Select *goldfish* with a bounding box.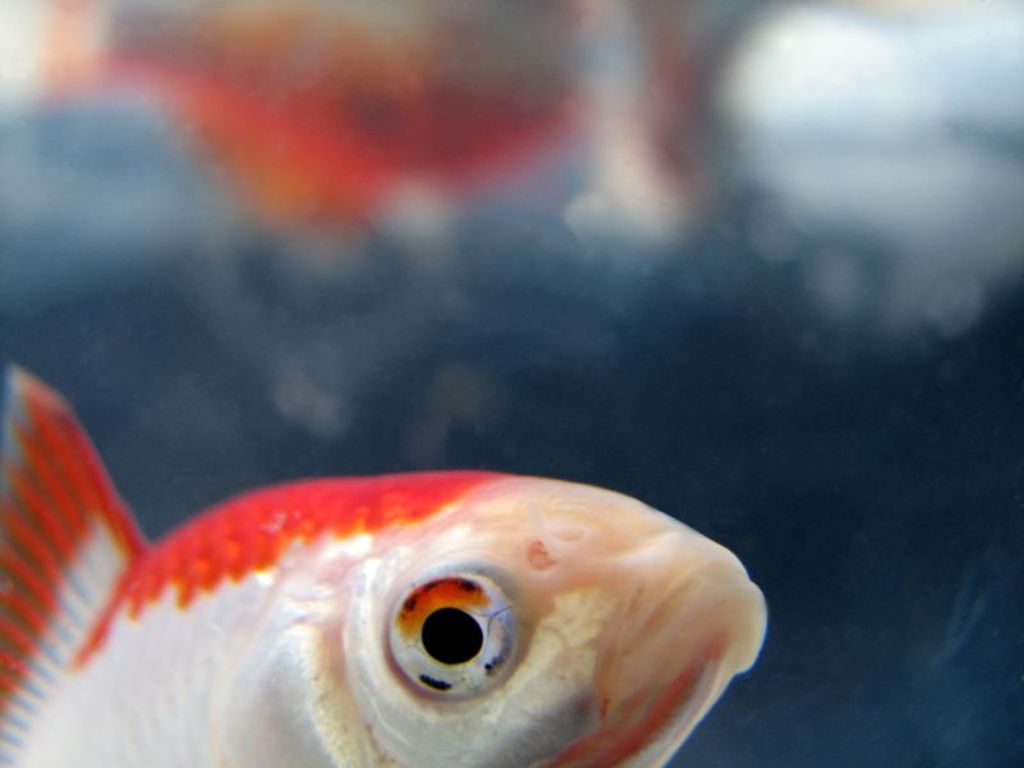
{"x1": 13, "y1": 443, "x2": 771, "y2": 764}.
